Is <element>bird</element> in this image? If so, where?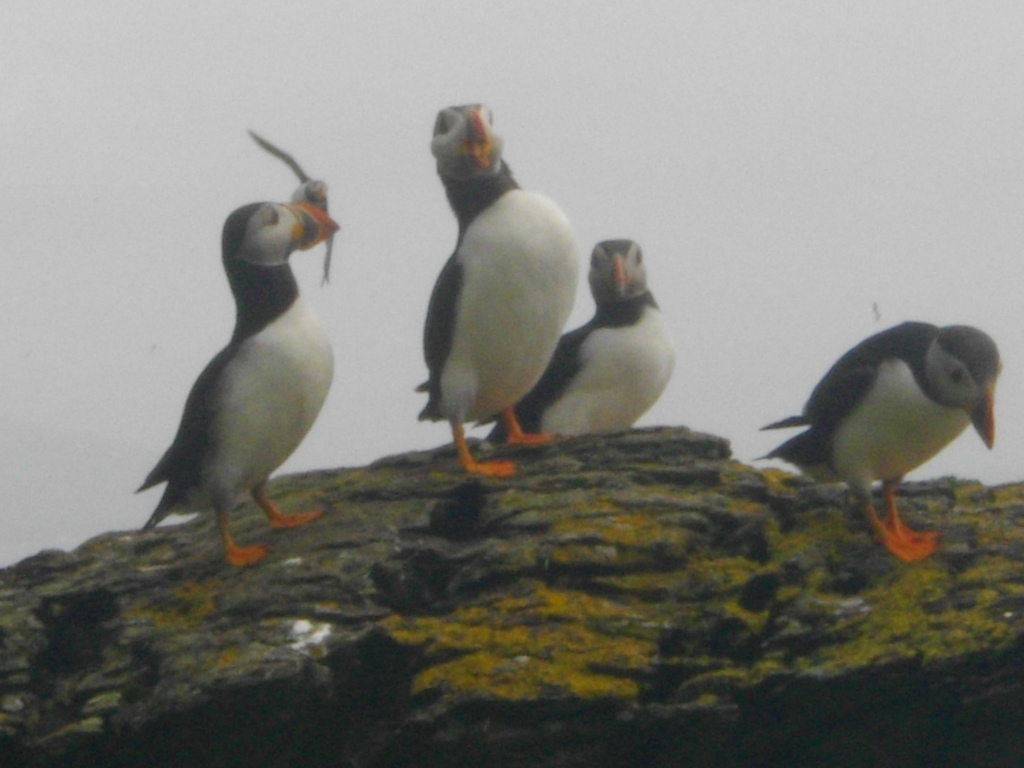
Yes, at rect(123, 183, 367, 572).
